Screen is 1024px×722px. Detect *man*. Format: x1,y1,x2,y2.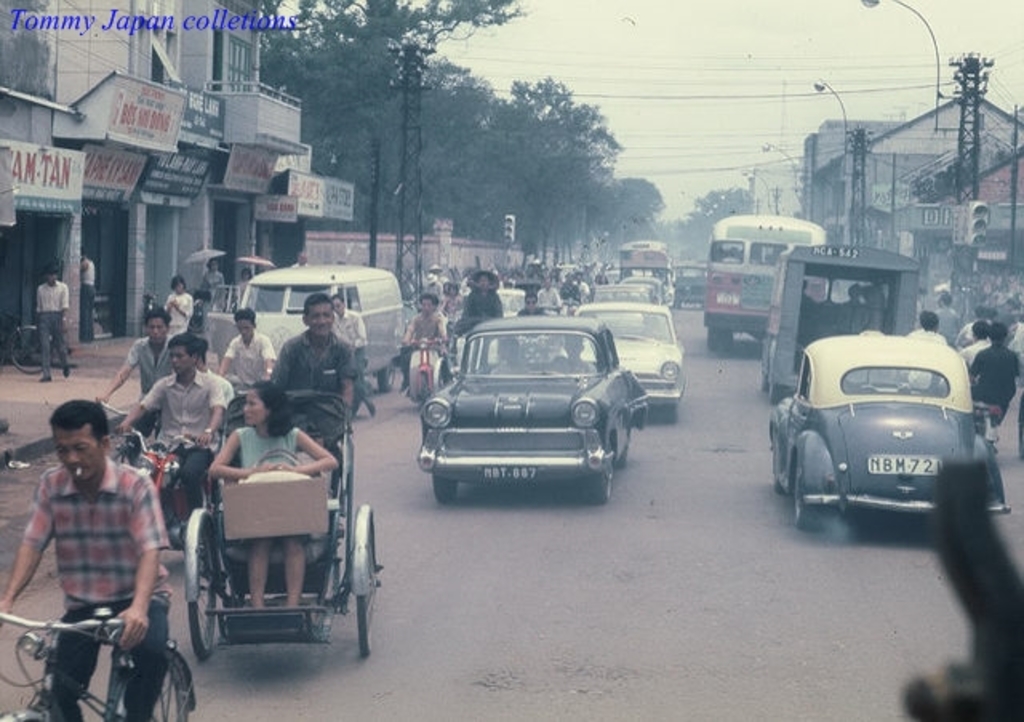
93,306,174,466.
